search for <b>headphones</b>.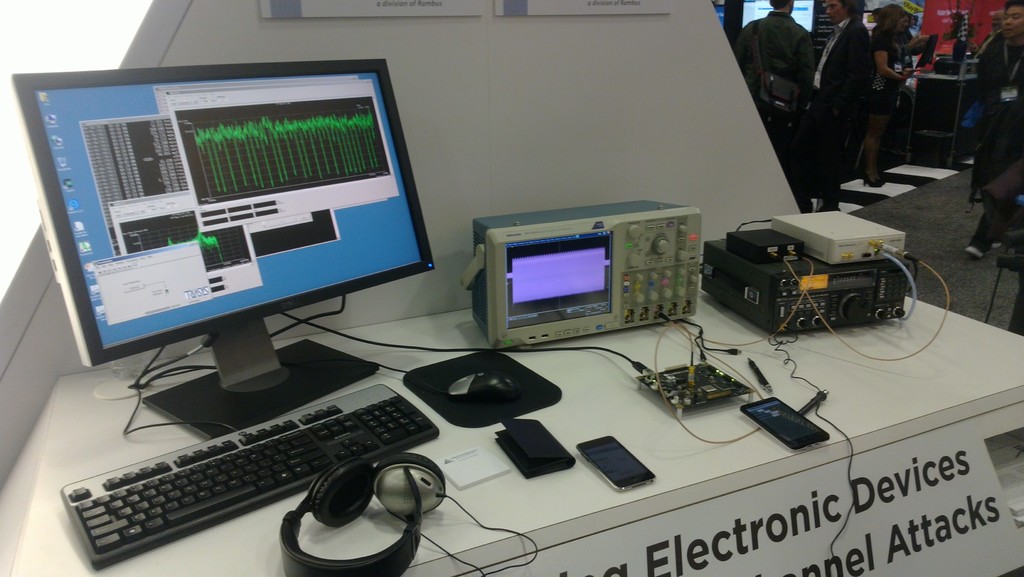
Found at select_region(278, 452, 450, 576).
